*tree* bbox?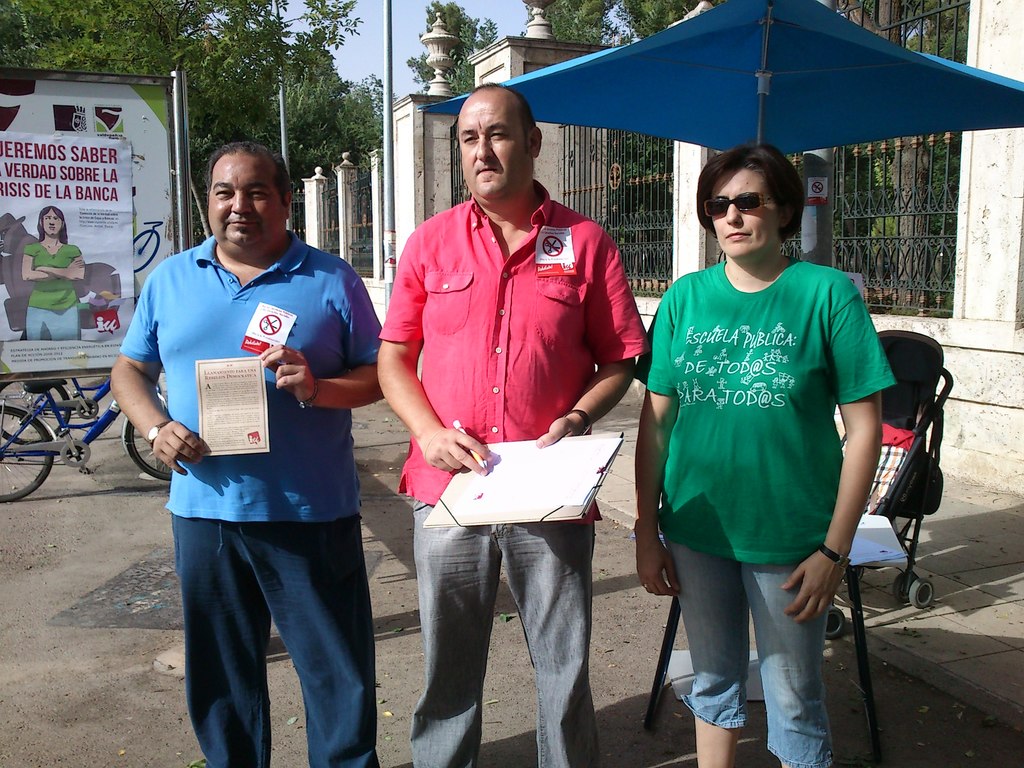
[x1=403, y1=0, x2=499, y2=95]
